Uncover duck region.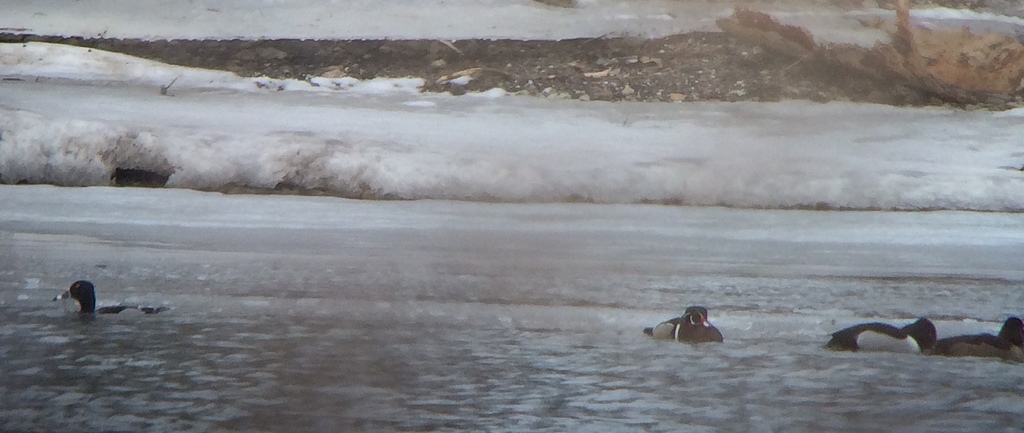
Uncovered: bbox=(824, 316, 941, 351).
